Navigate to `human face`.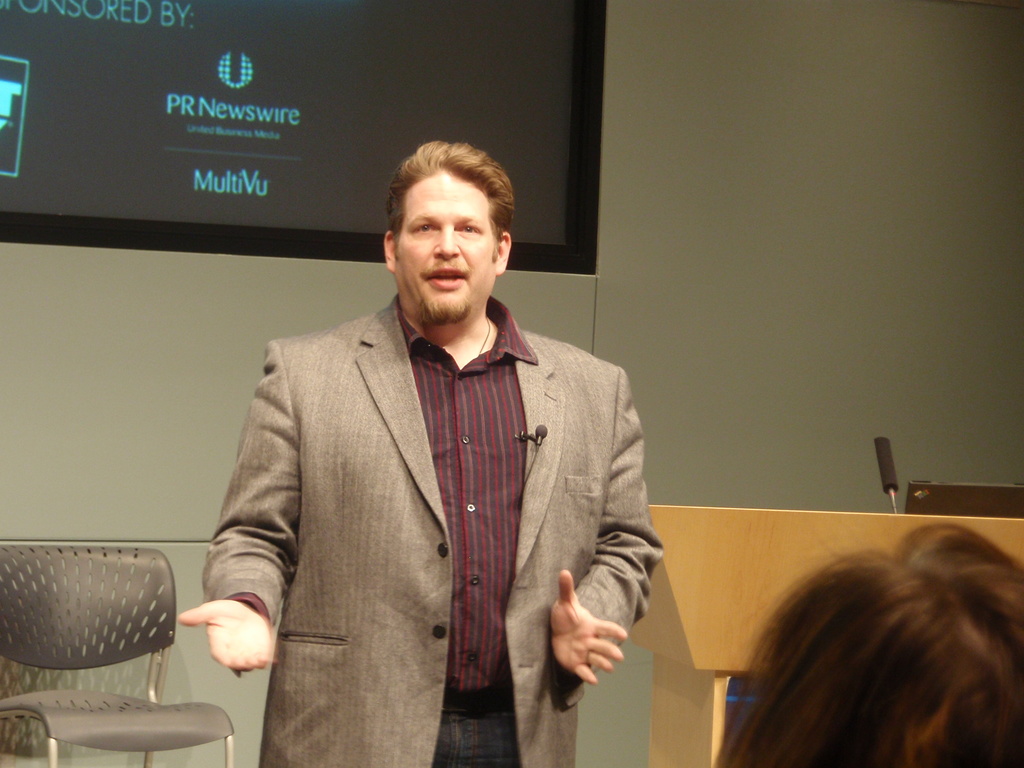
Navigation target: box(396, 173, 498, 319).
